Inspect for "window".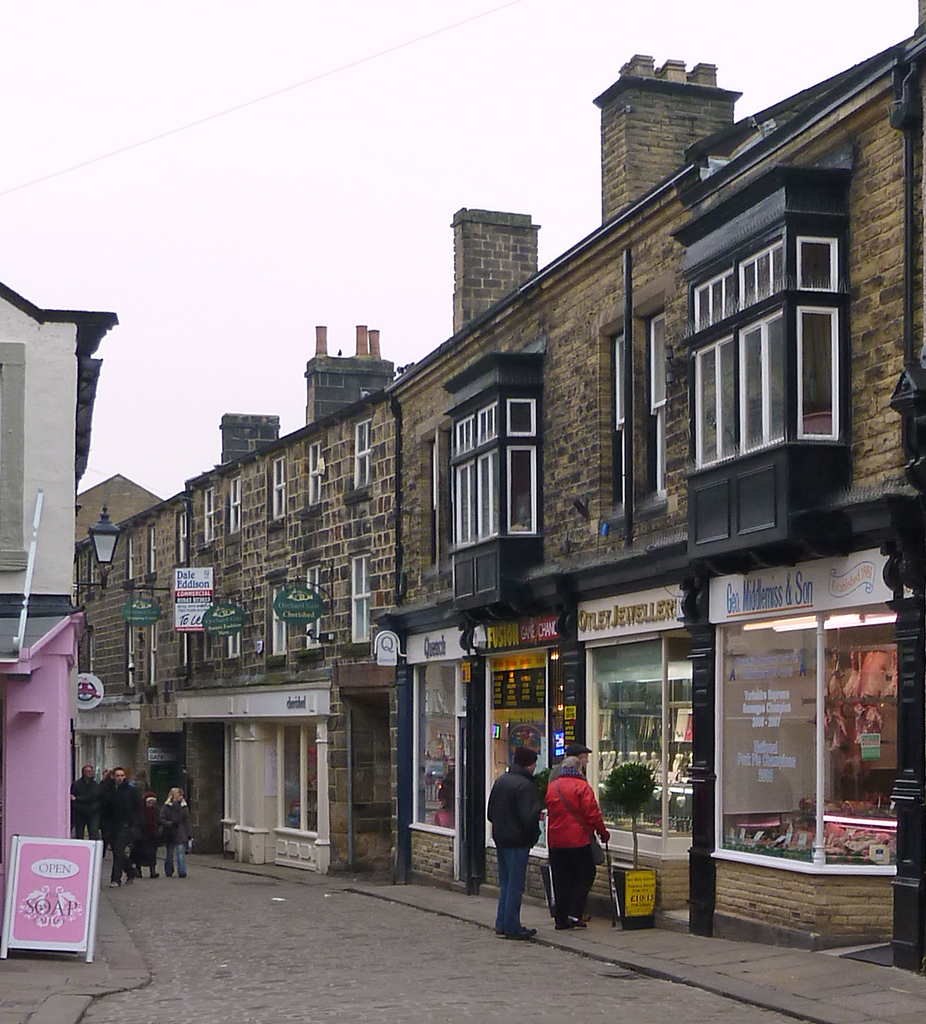
Inspection: {"x1": 686, "y1": 168, "x2": 865, "y2": 501}.
